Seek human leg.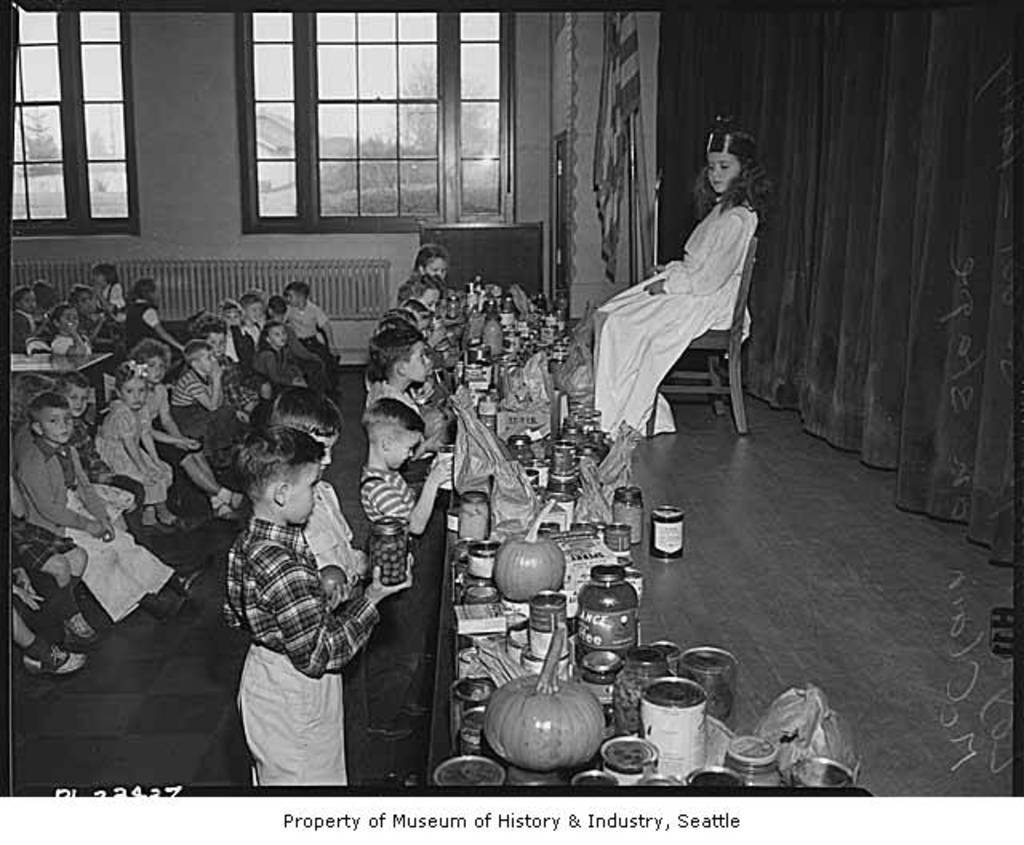
detection(235, 661, 344, 789).
